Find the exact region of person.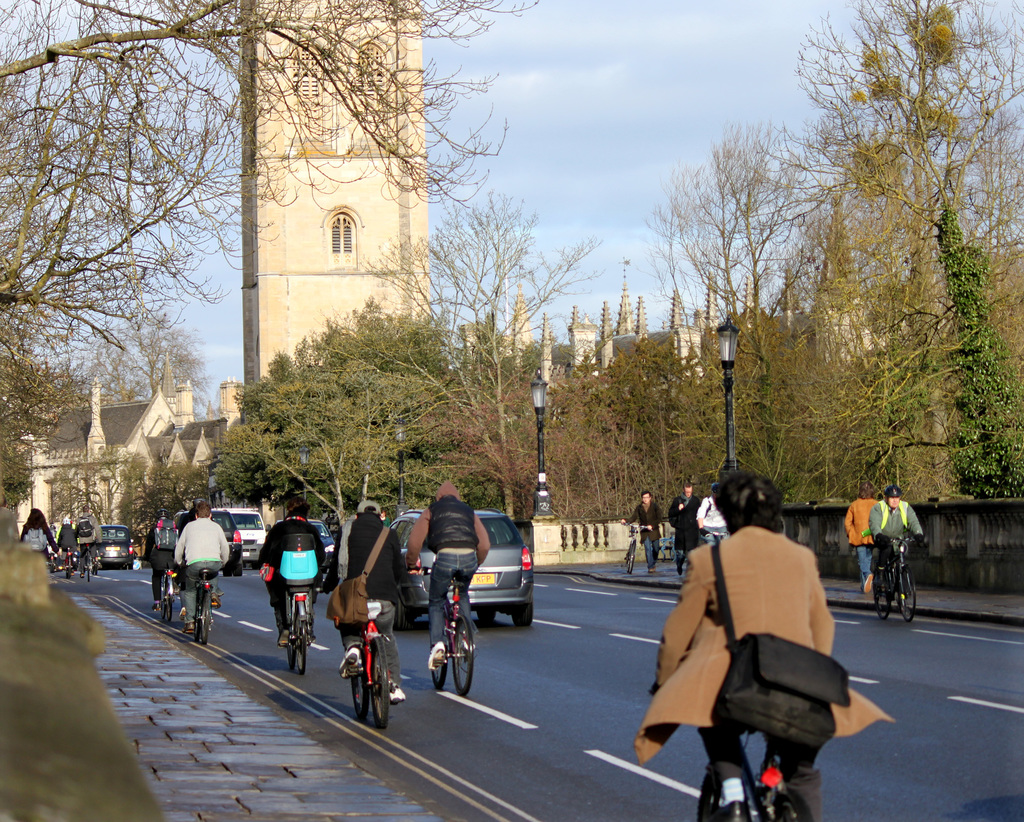
Exact region: 332/497/416/704.
